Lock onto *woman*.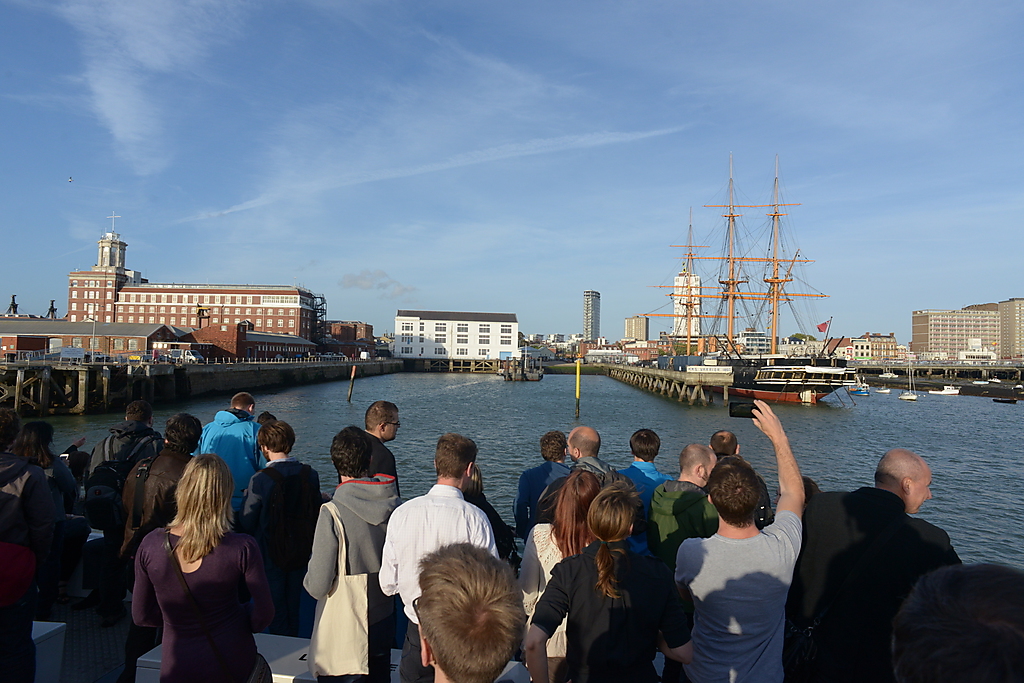
Locked: 118/451/270/679.
